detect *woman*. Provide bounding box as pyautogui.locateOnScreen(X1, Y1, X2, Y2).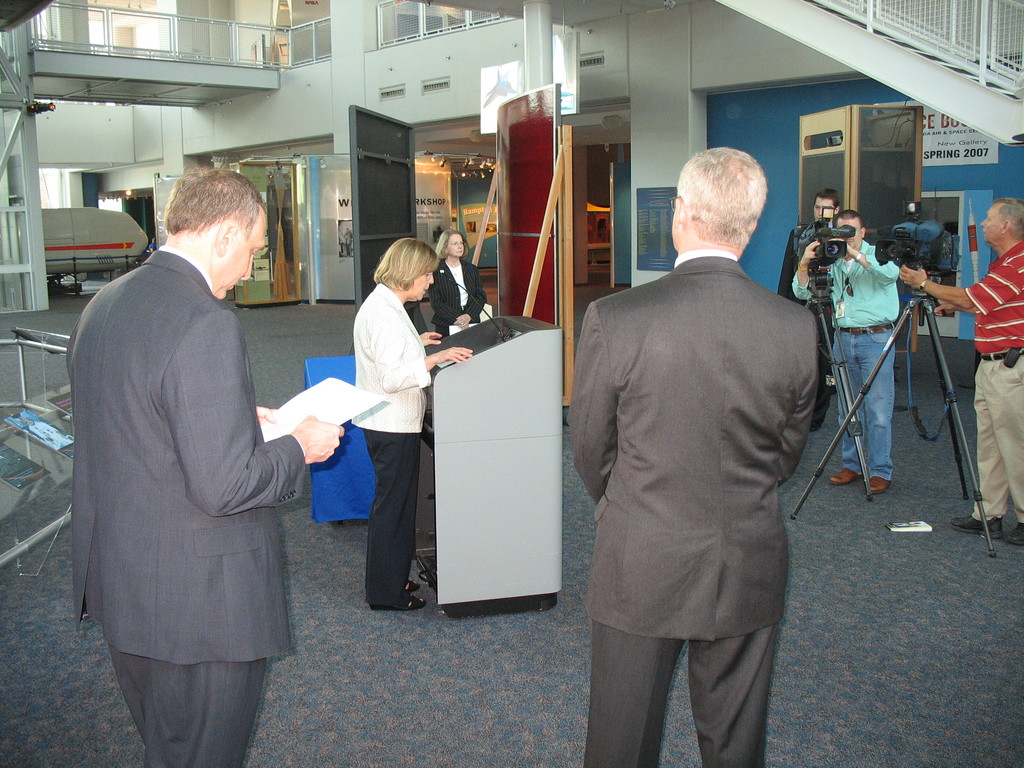
pyautogui.locateOnScreen(351, 236, 478, 620).
